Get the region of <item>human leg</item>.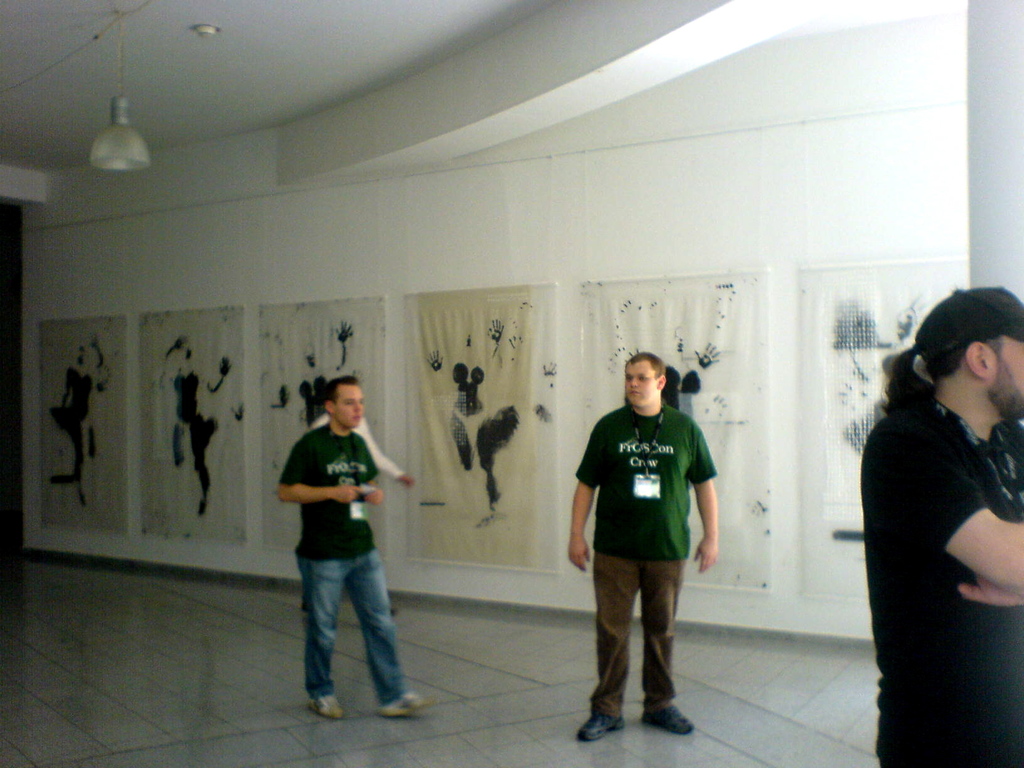
(x1=303, y1=532, x2=345, y2=717).
